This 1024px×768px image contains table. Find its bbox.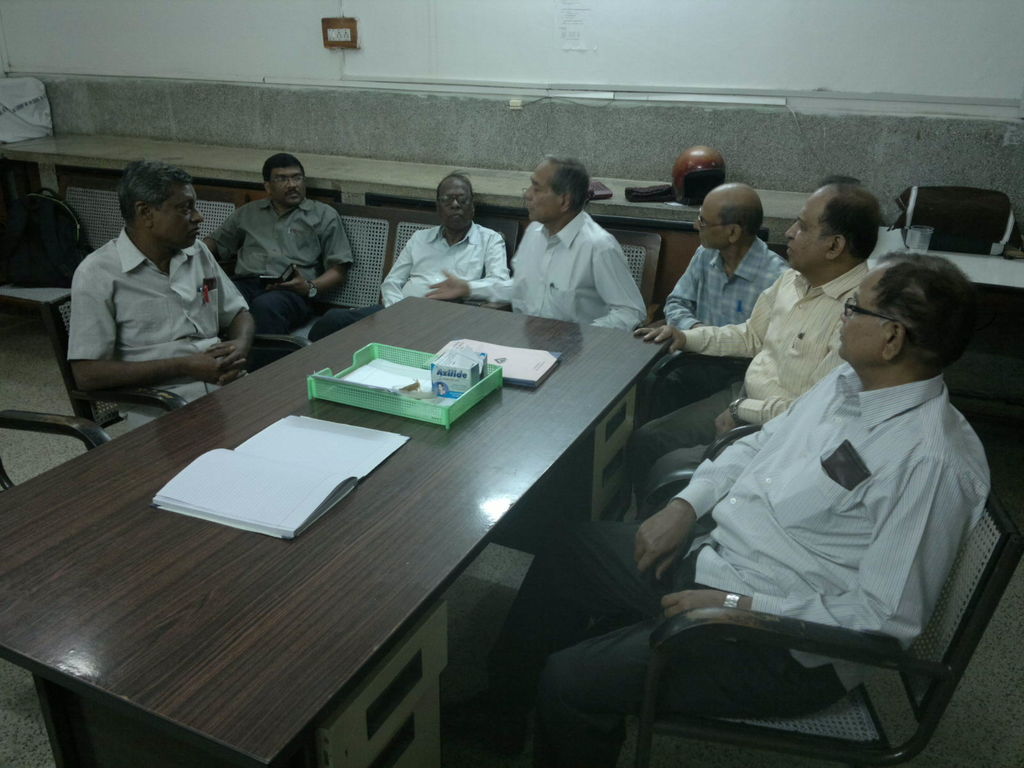
<box>93,279,739,674</box>.
